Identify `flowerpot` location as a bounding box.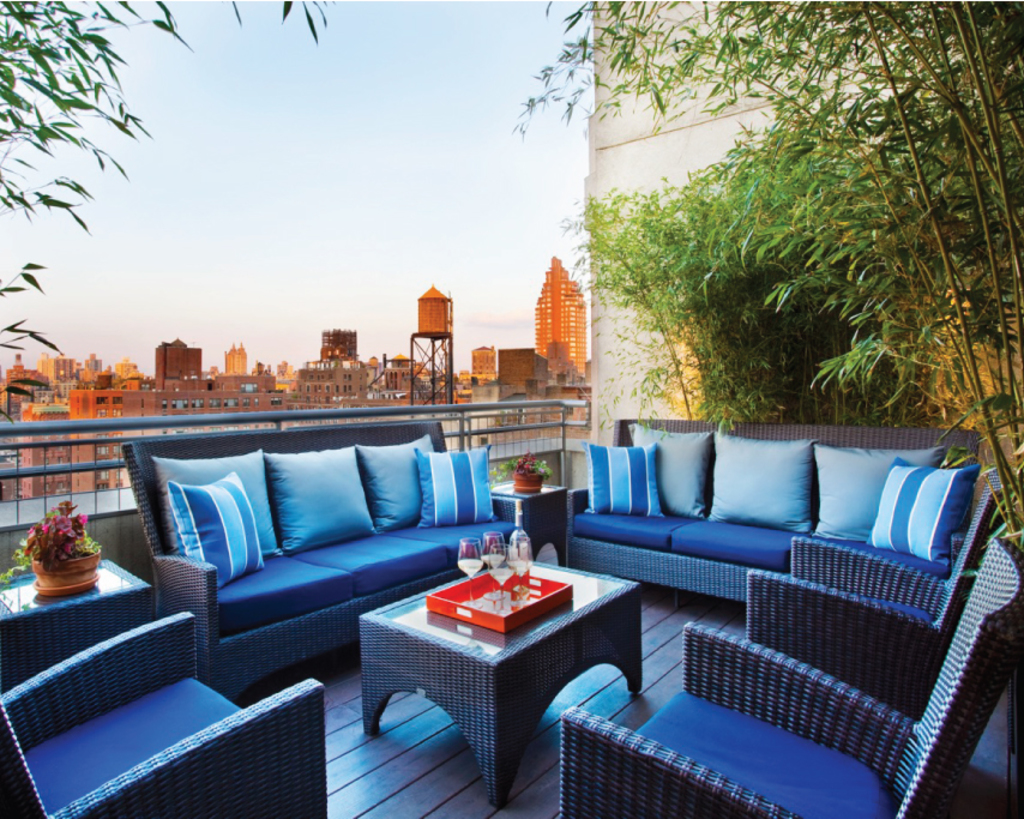
pyautogui.locateOnScreen(514, 470, 544, 498).
